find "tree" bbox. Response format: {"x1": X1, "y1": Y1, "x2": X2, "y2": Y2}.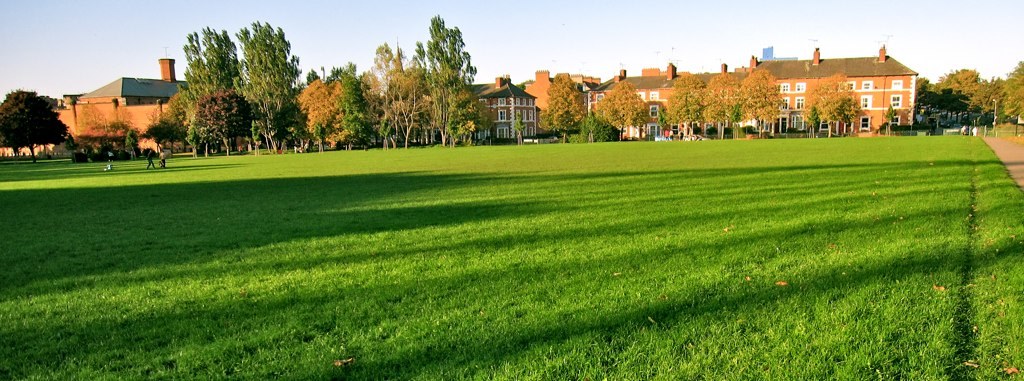
{"x1": 975, "y1": 78, "x2": 1001, "y2": 114}.
